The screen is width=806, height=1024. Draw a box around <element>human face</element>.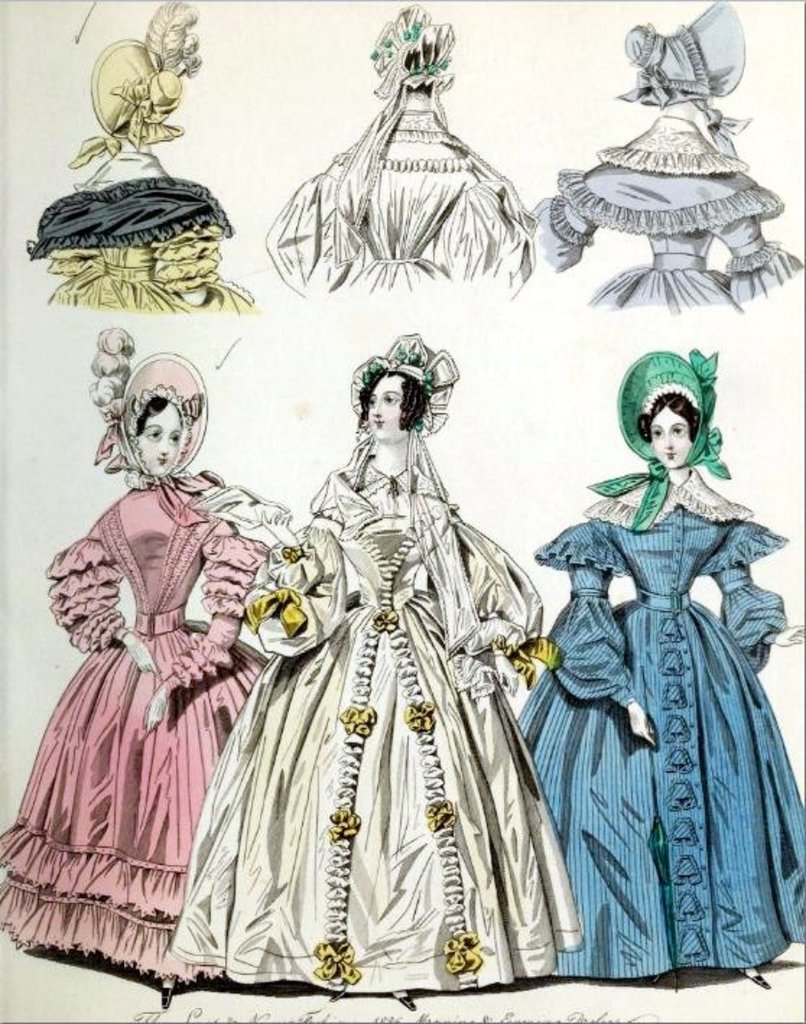
[left=137, top=404, right=182, bottom=475].
